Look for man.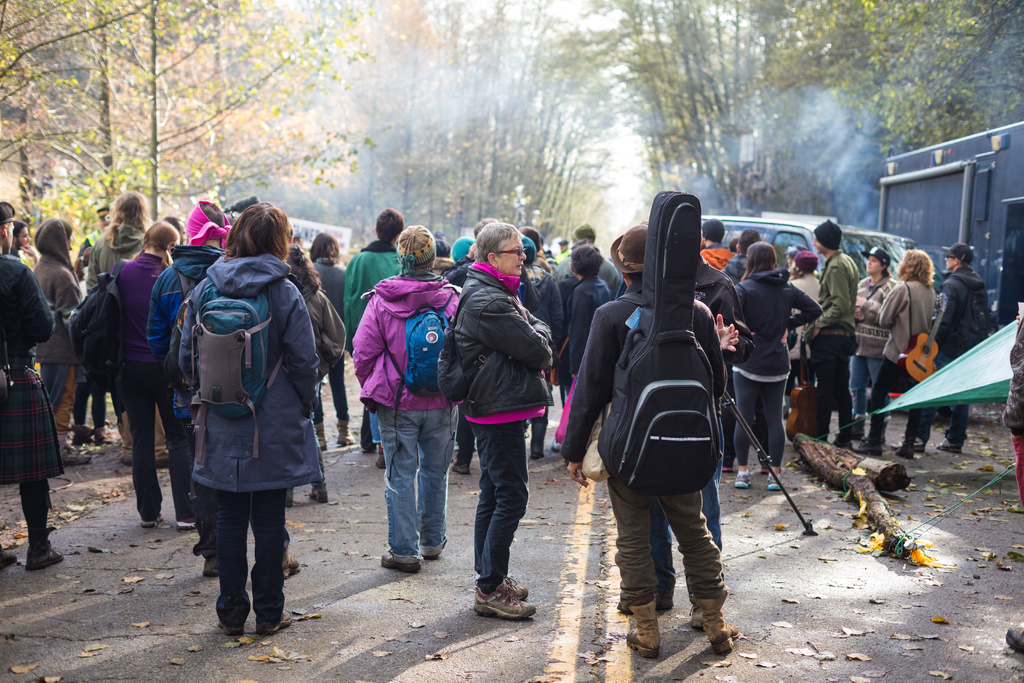
Found: (left=343, top=206, right=409, bottom=450).
